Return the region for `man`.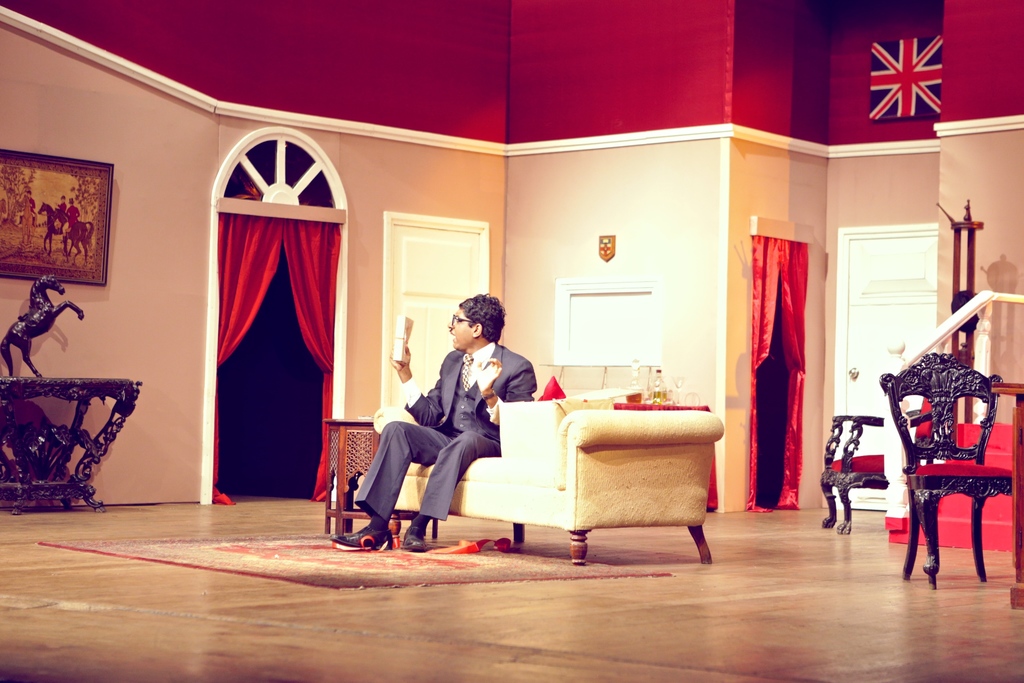
Rect(374, 308, 556, 541).
